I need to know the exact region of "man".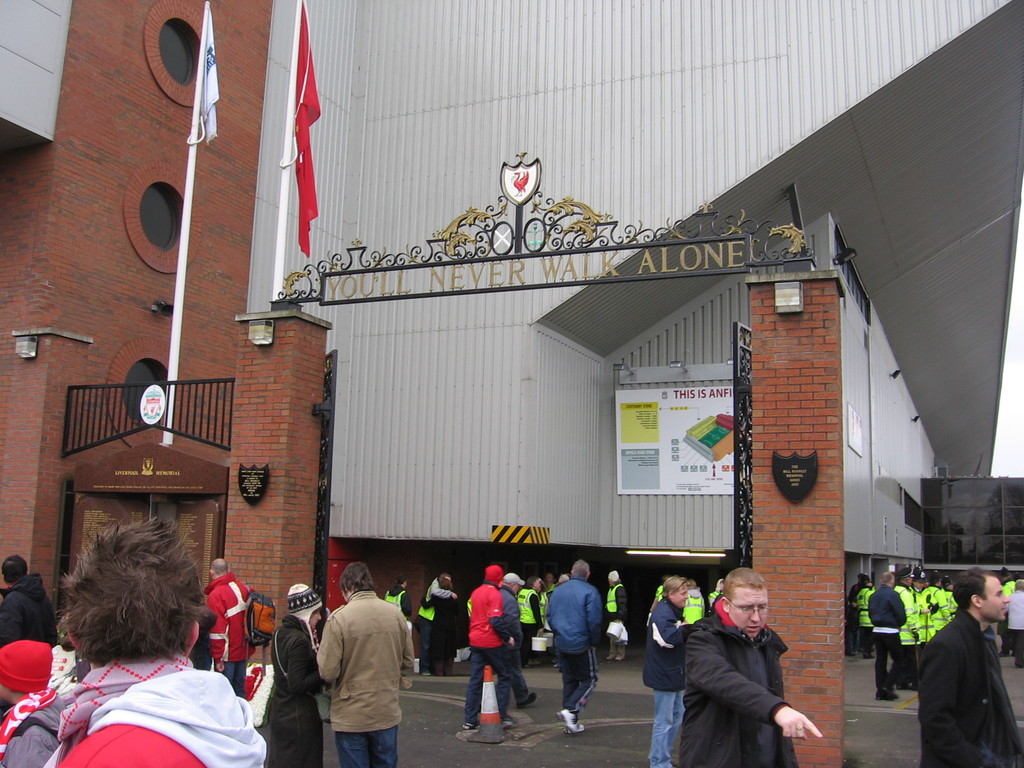
Region: left=678, top=577, right=706, bottom=623.
